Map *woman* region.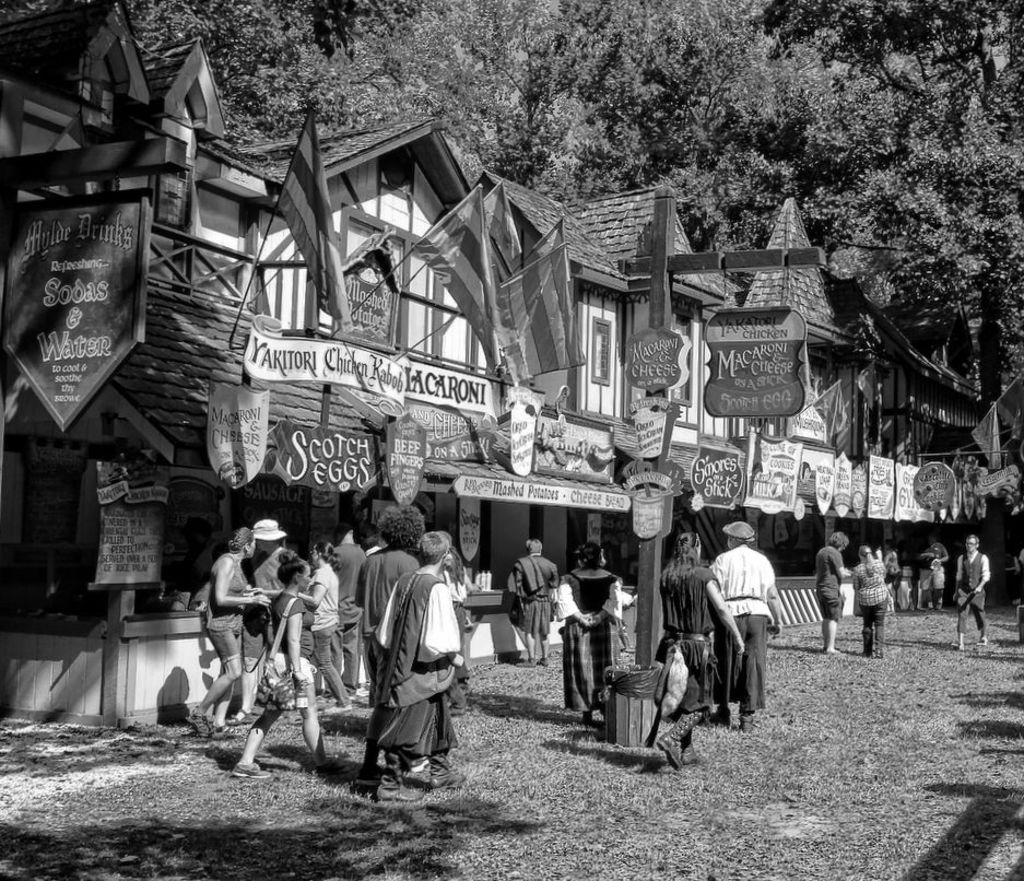
Mapped to BBox(557, 544, 625, 717).
